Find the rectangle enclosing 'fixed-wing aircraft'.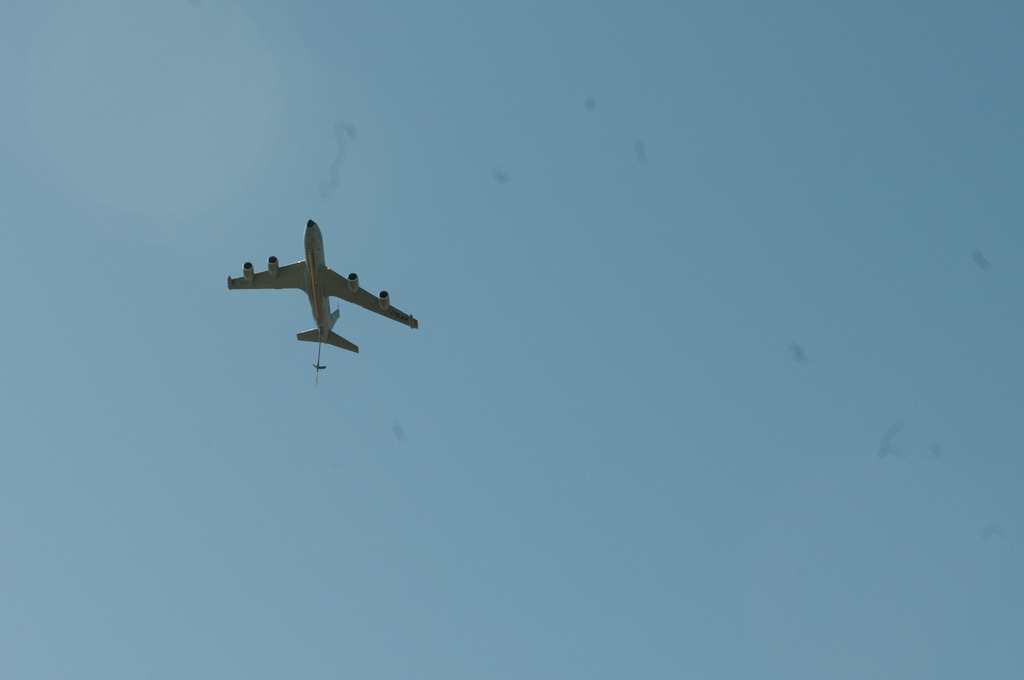
Rect(227, 223, 424, 387).
